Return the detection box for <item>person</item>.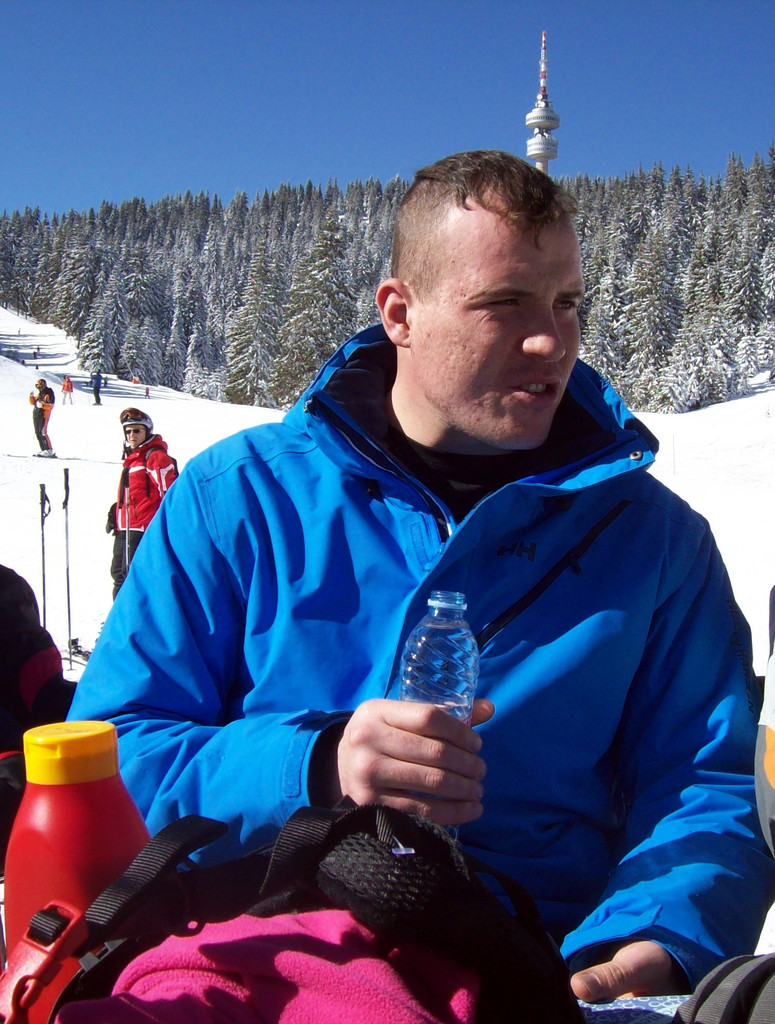
BBox(26, 369, 68, 461).
